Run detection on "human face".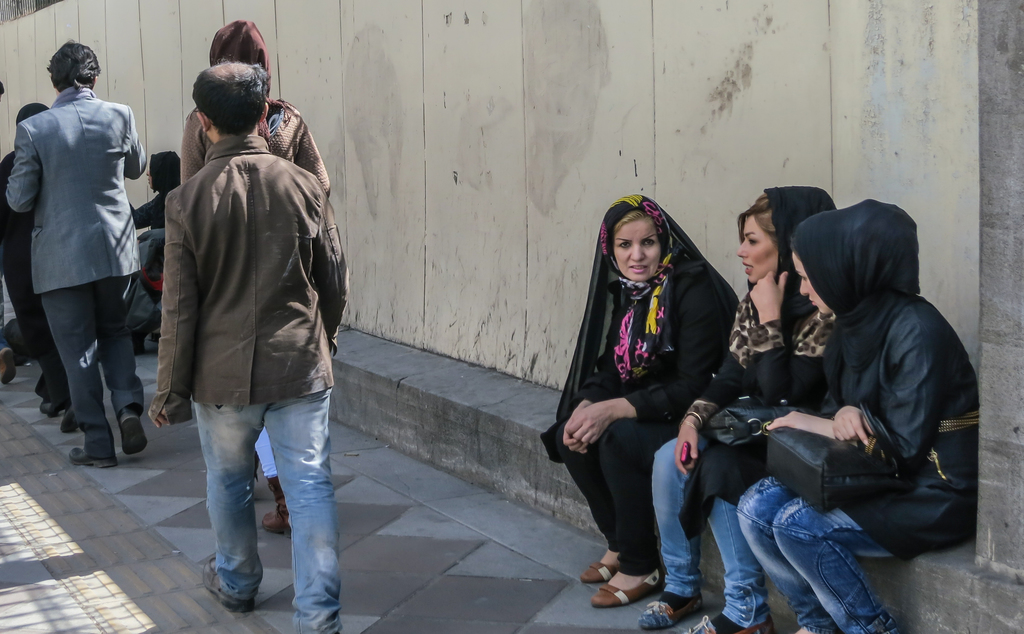
Result: select_region(791, 251, 833, 315).
